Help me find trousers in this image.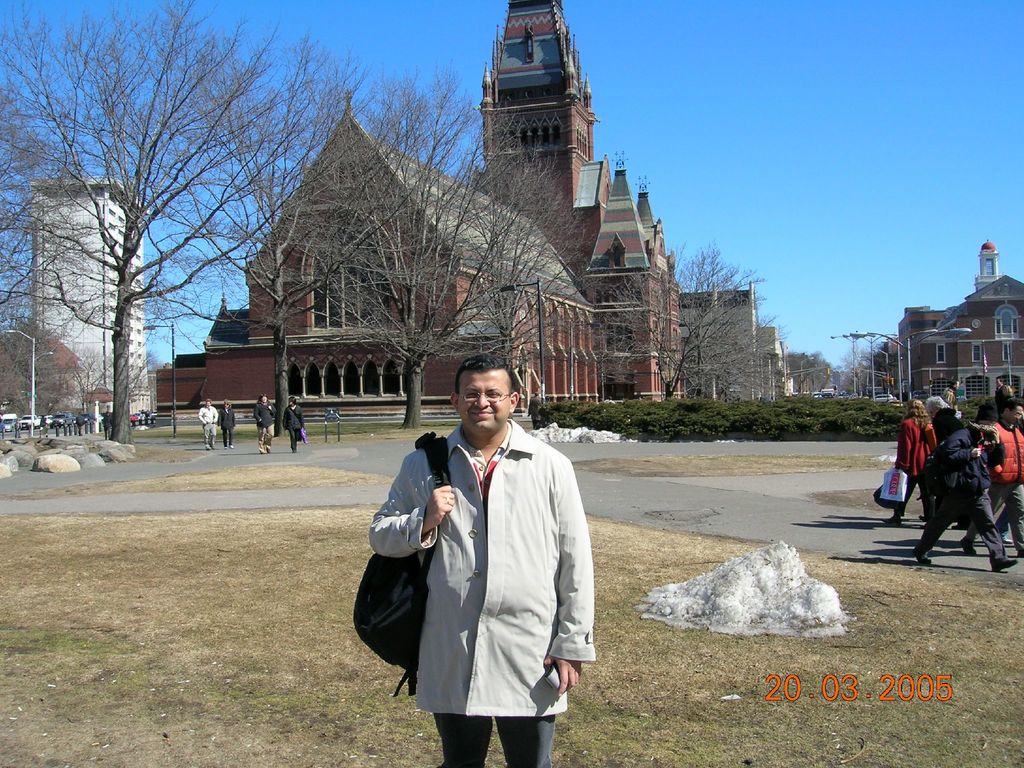
Found it: l=201, t=422, r=215, b=449.
